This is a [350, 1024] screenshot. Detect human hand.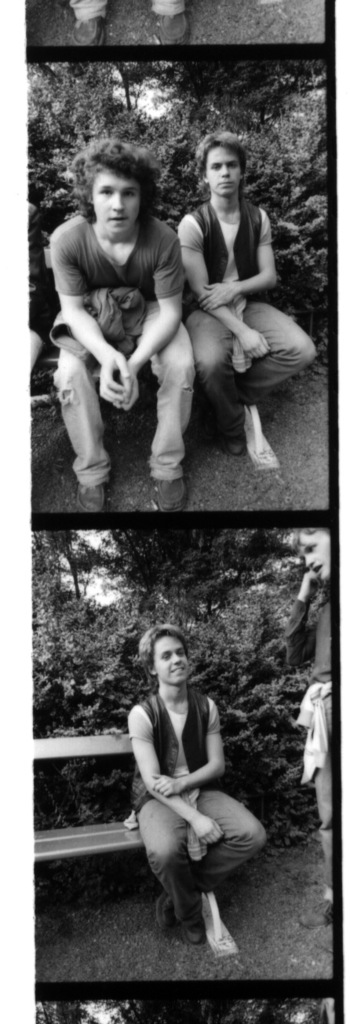
{"left": 195, "top": 283, "right": 239, "bottom": 315}.
